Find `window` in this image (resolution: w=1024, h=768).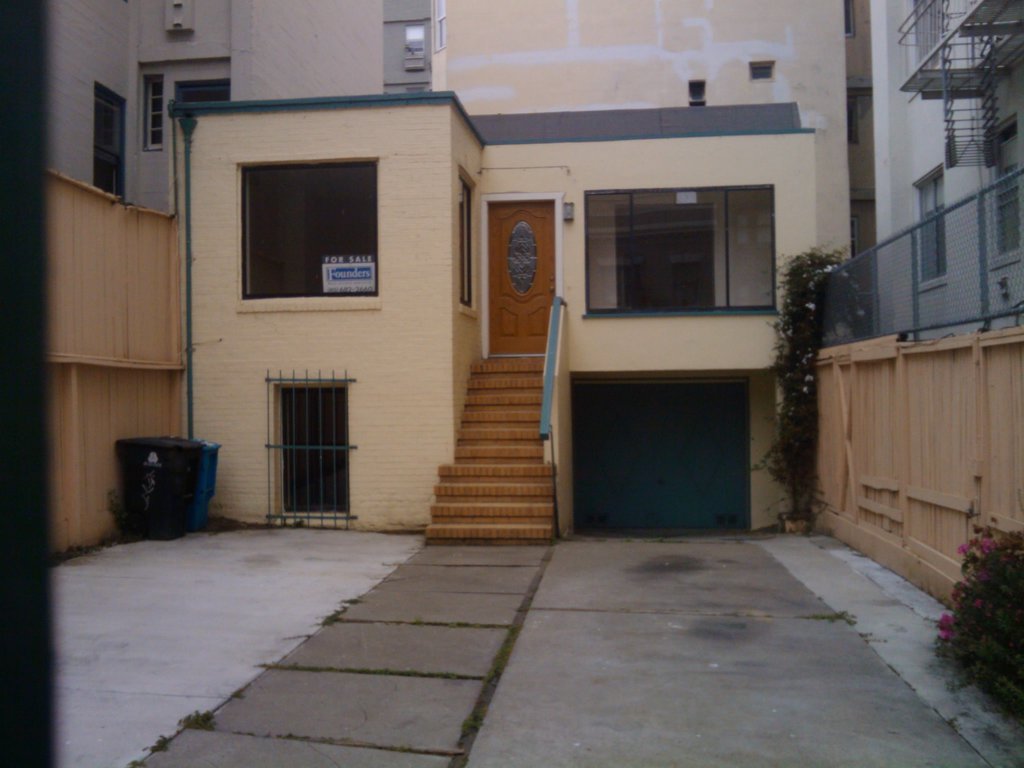
<box>992,163,1023,260</box>.
